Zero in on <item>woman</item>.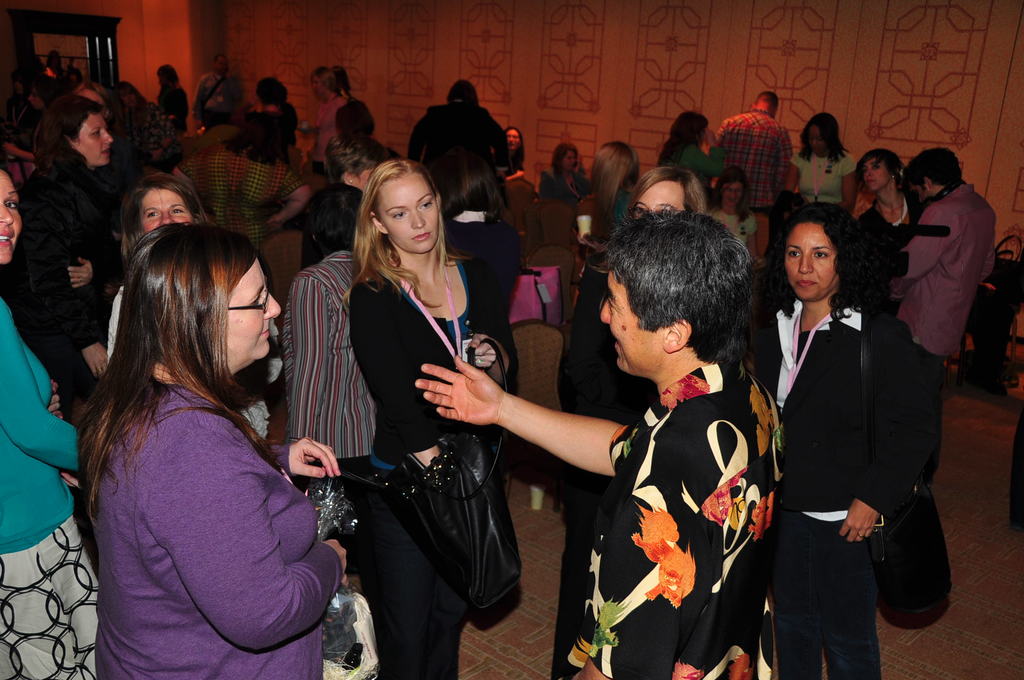
Zeroed in: rect(855, 150, 926, 305).
